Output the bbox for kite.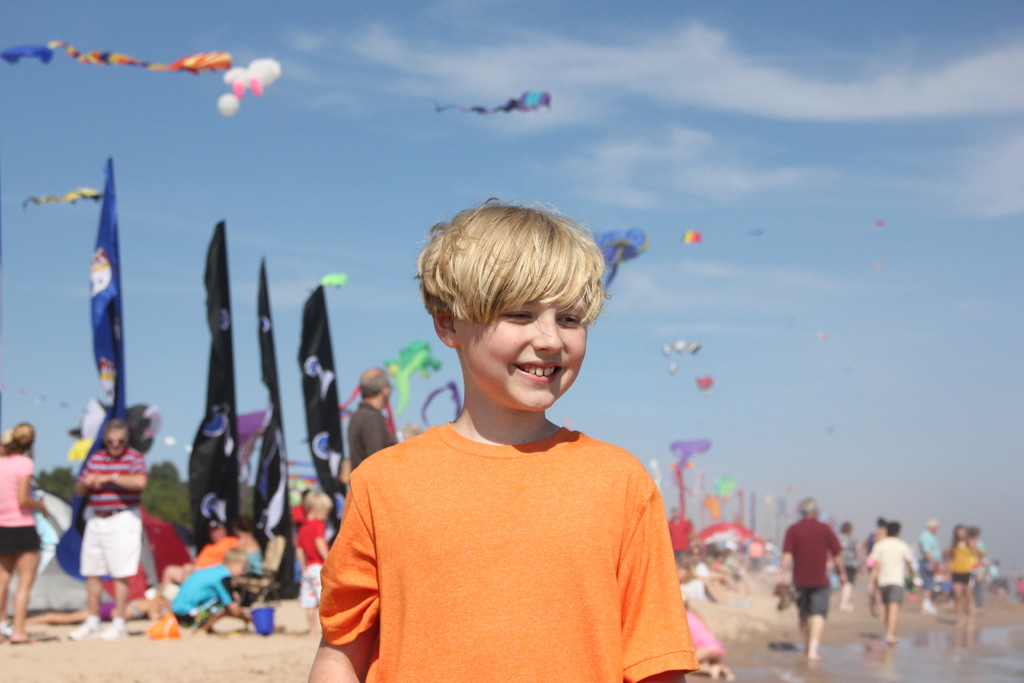
select_region(656, 337, 703, 379).
